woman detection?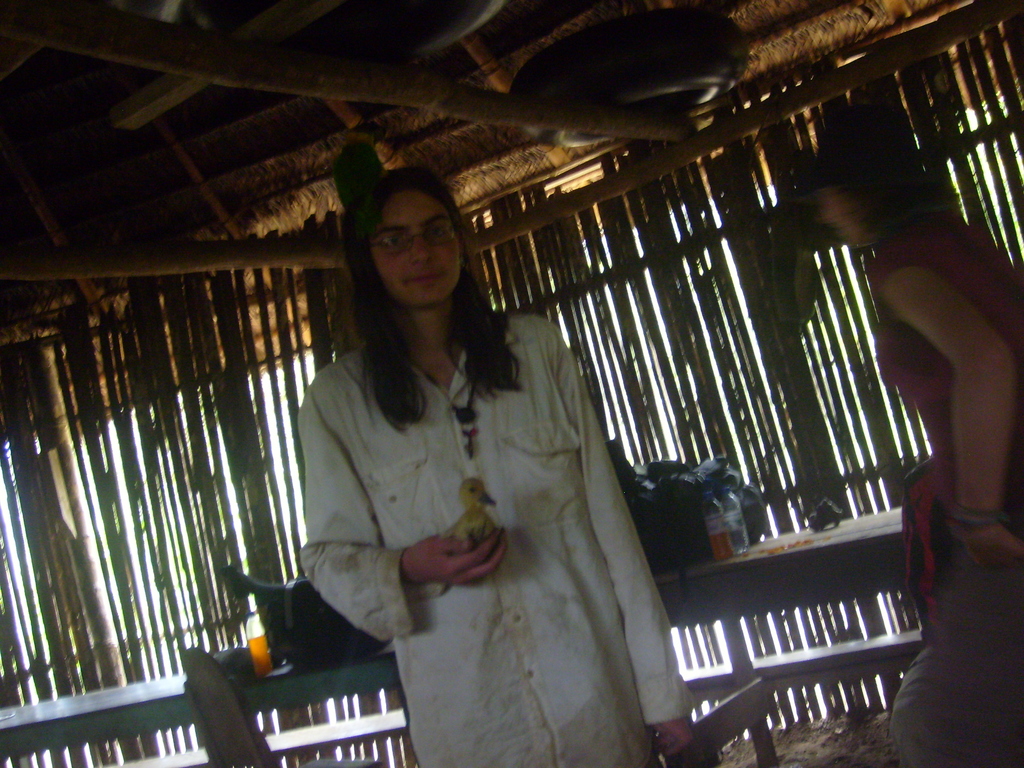
x1=295 y1=146 x2=714 y2=767
